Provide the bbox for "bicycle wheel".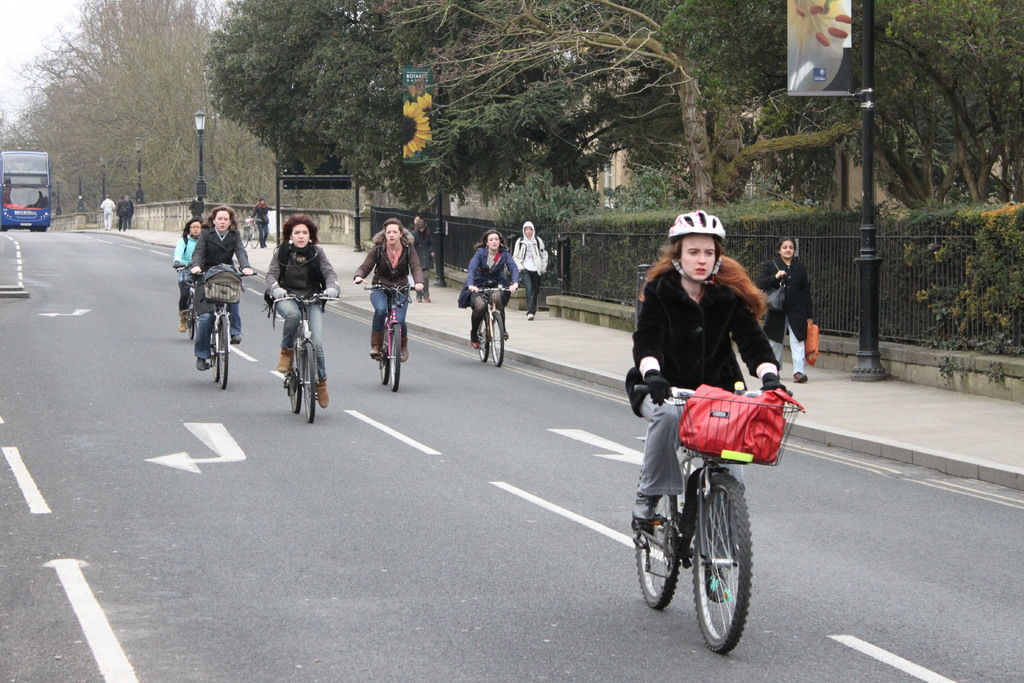
crop(289, 338, 299, 415).
